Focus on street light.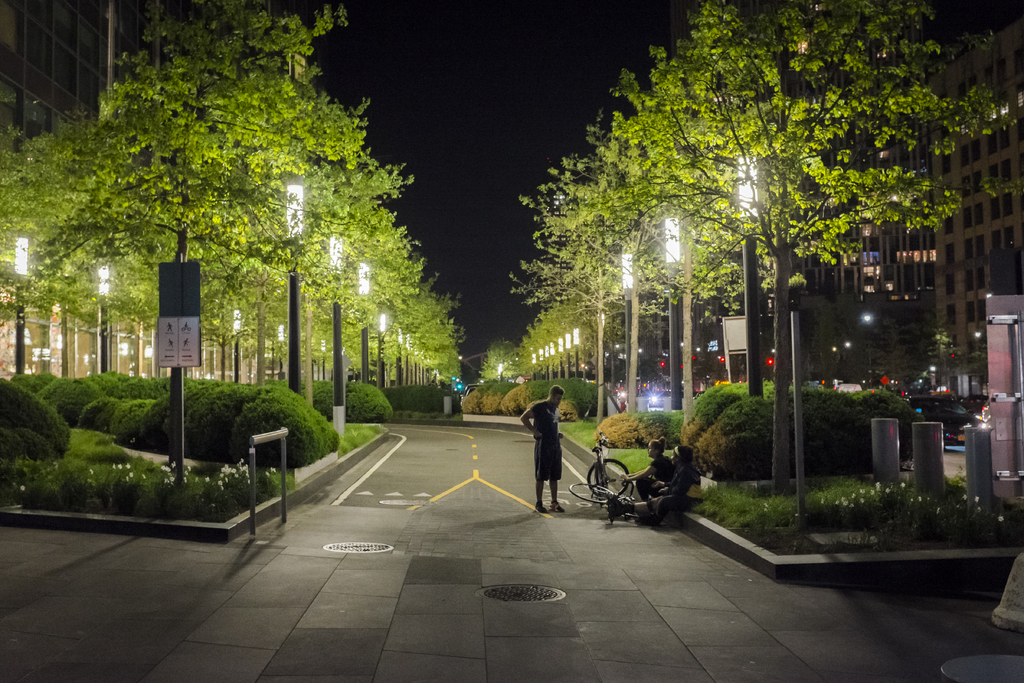
Focused at bbox=(12, 231, 27, 377).
